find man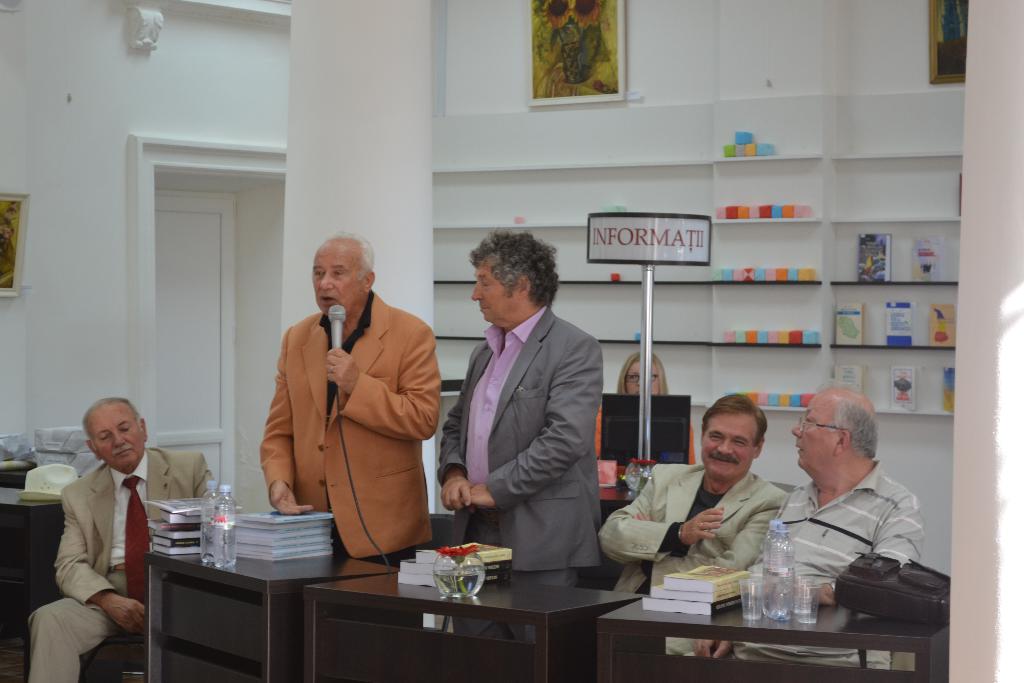
region(750, 386, 932, 677)
